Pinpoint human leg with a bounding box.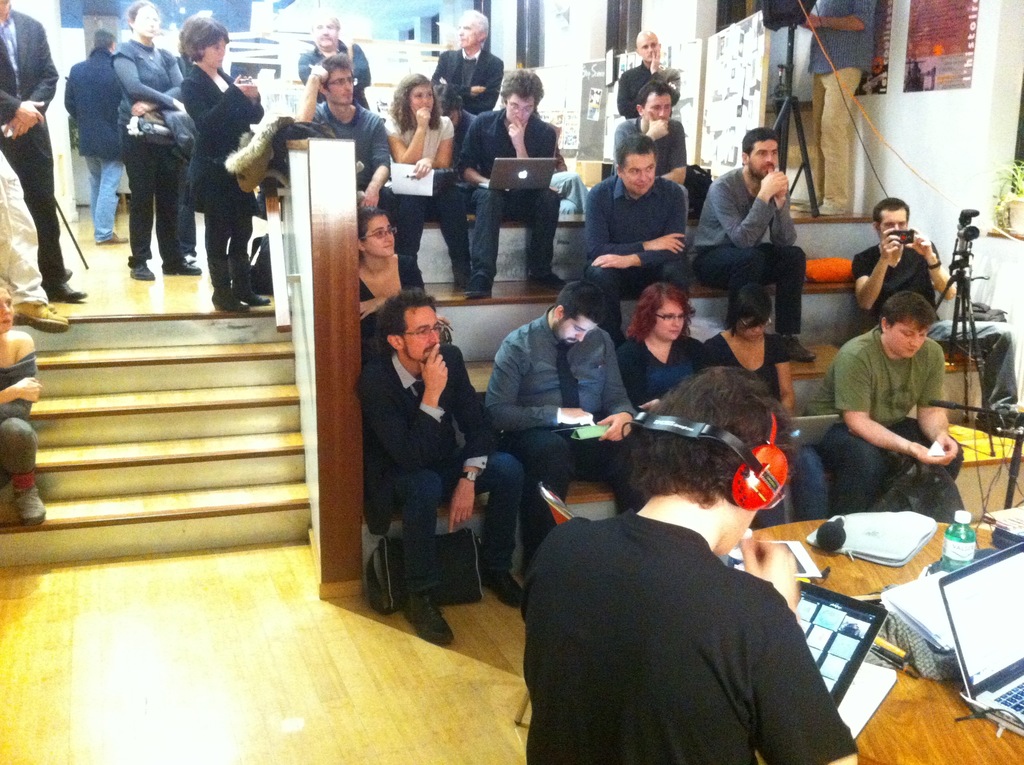
(left=154, top=147, right=204, bottom=278).
